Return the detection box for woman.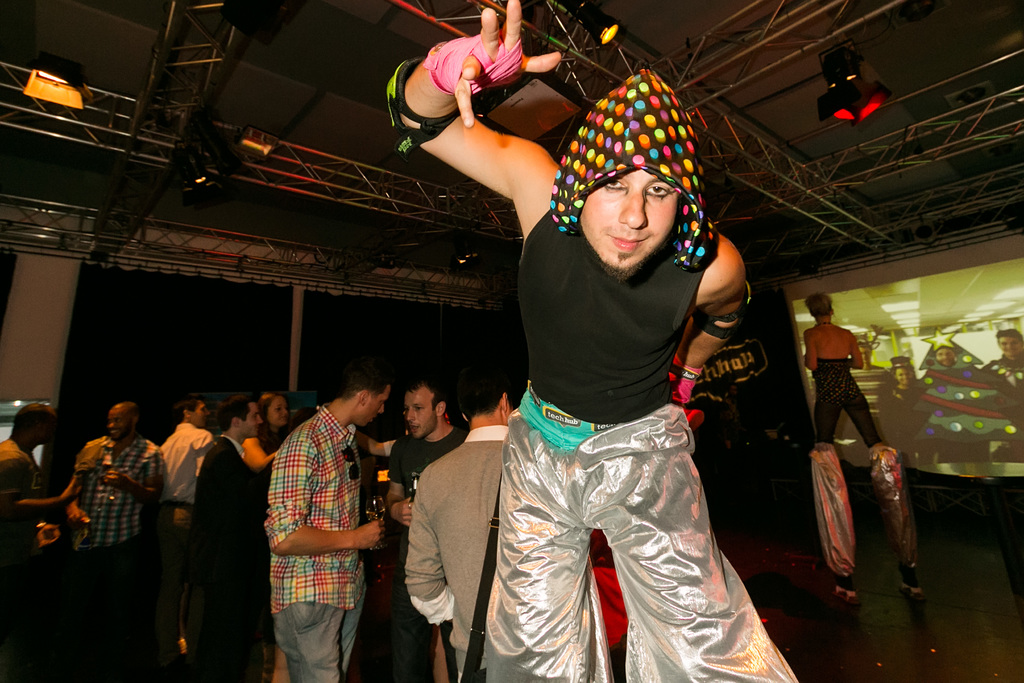
rect(244, 391, 294, 470).
